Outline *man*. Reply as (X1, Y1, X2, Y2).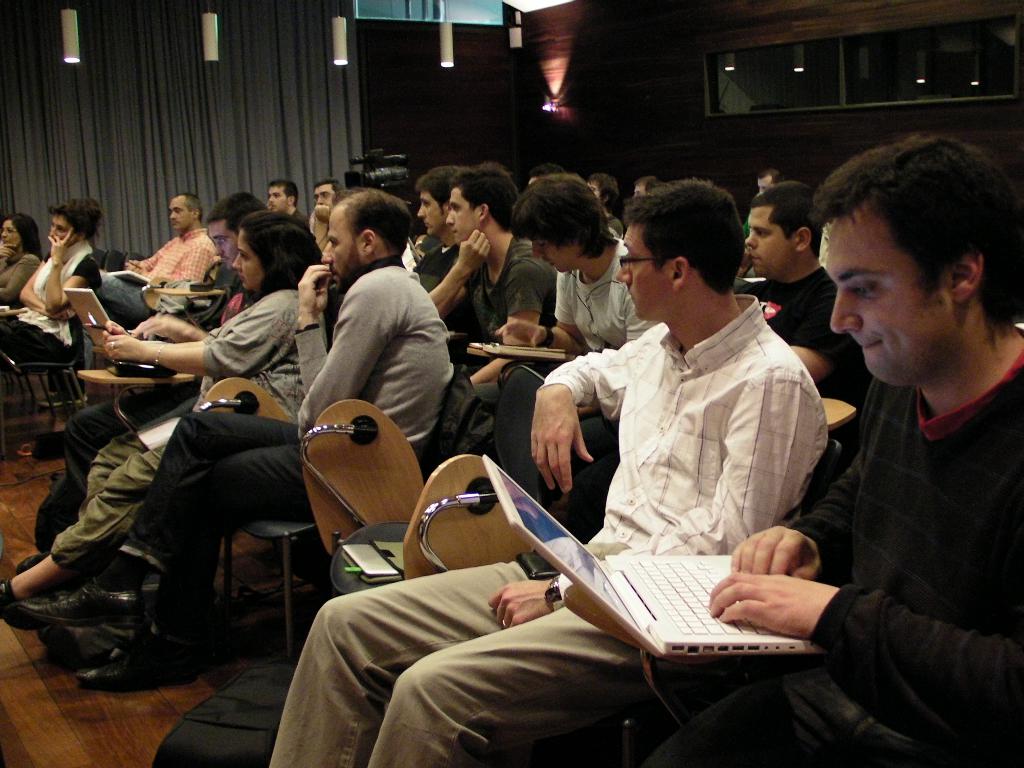
(730, 173, 856, 406).
